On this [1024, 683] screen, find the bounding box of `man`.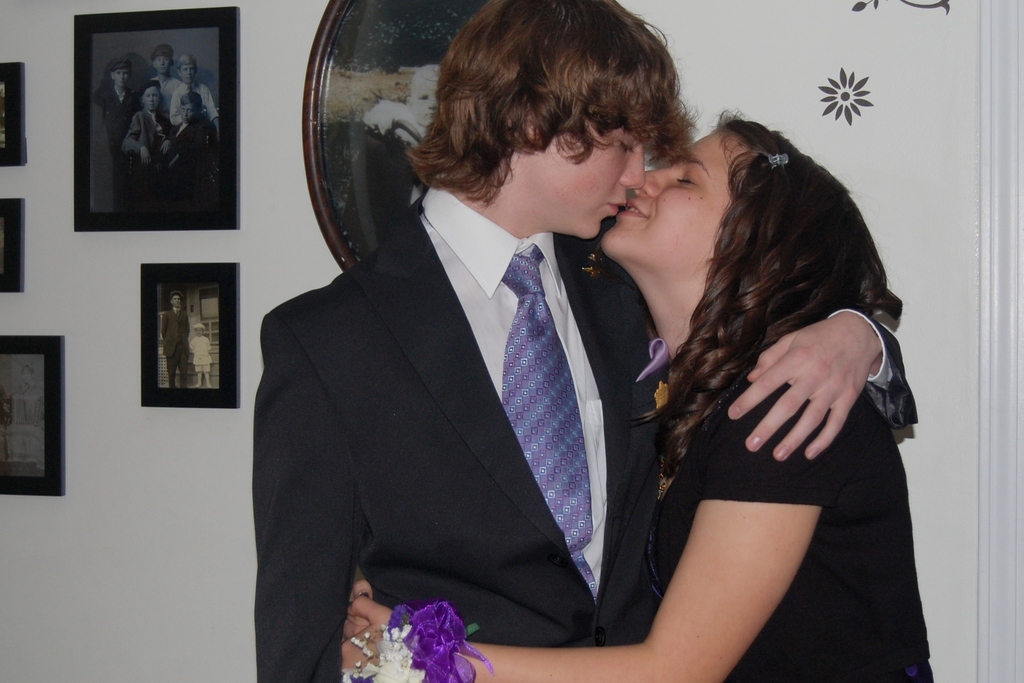
Bounding box: [x1=160, y1=291, x2=188, y2=391].
